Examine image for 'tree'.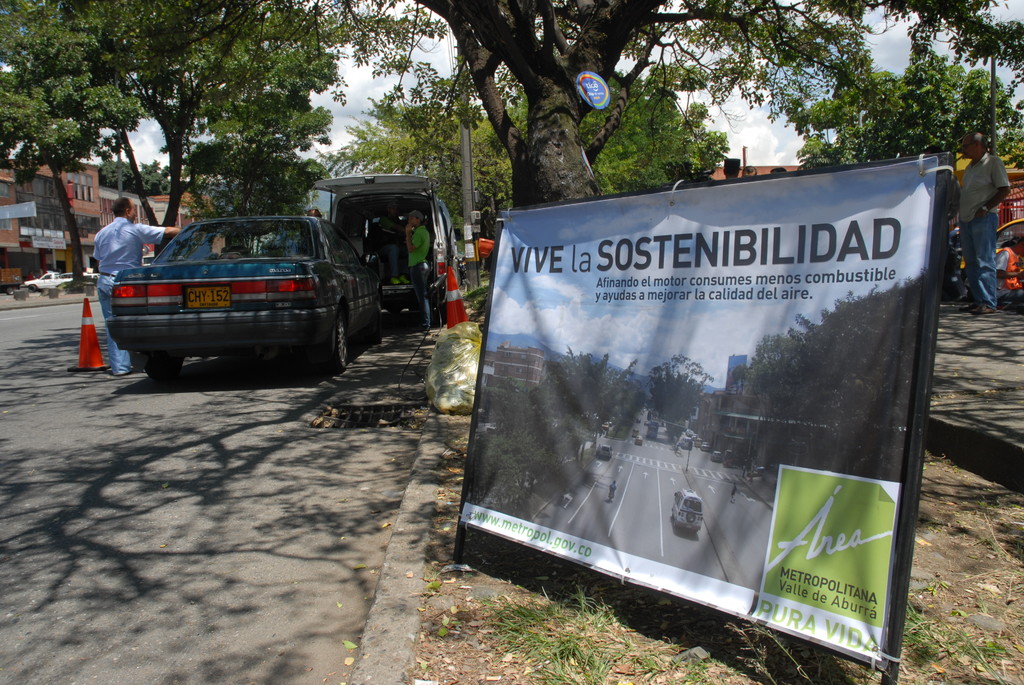
Examination result: l=579, t=69, r=725, b=194.
